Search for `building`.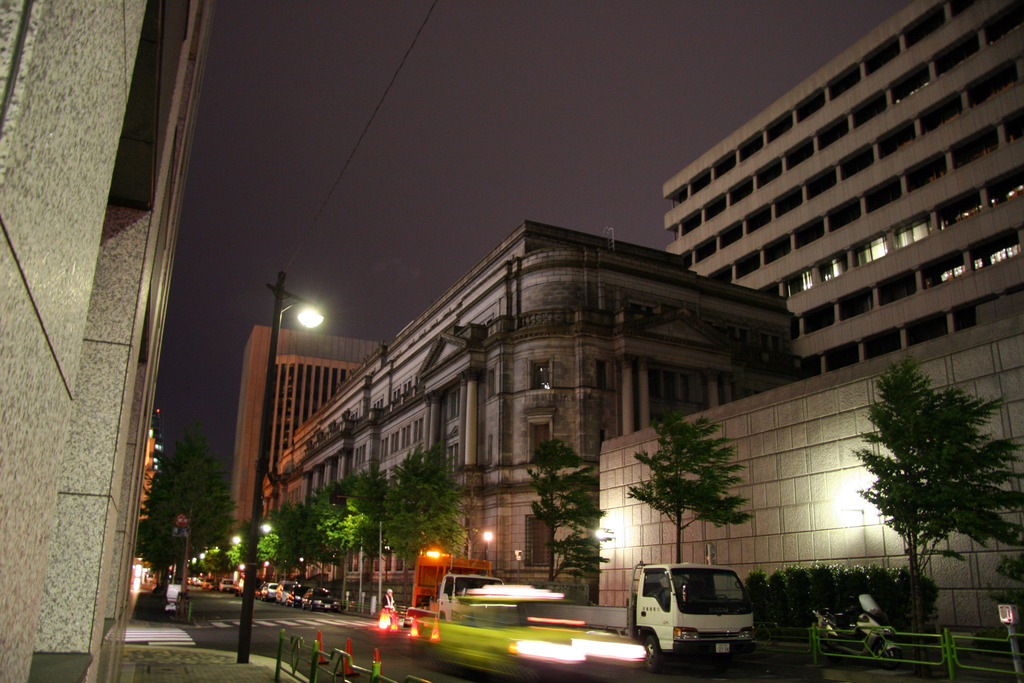
Found at 228 324 393 529.
